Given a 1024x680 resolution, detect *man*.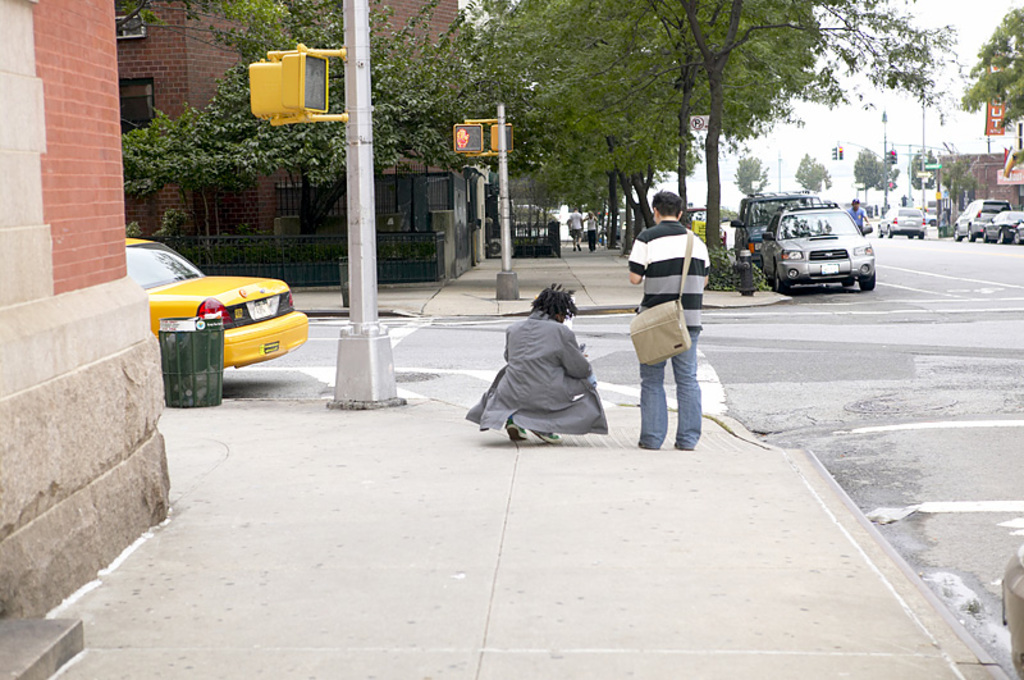
[836,196,868,227].
